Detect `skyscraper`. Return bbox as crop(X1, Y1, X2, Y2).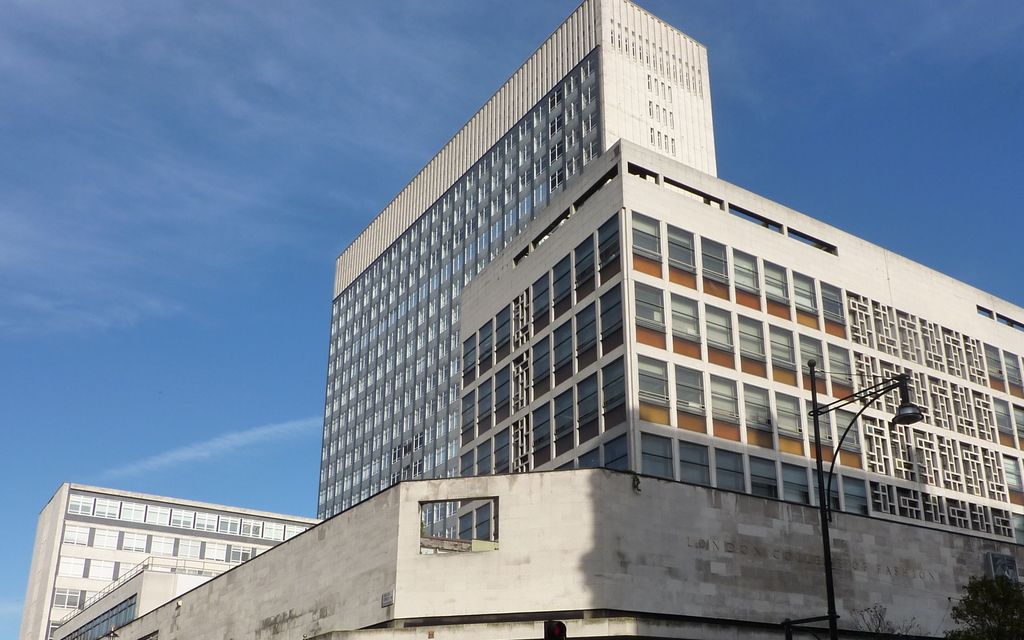
crop(454, 135, 1017, 546).
